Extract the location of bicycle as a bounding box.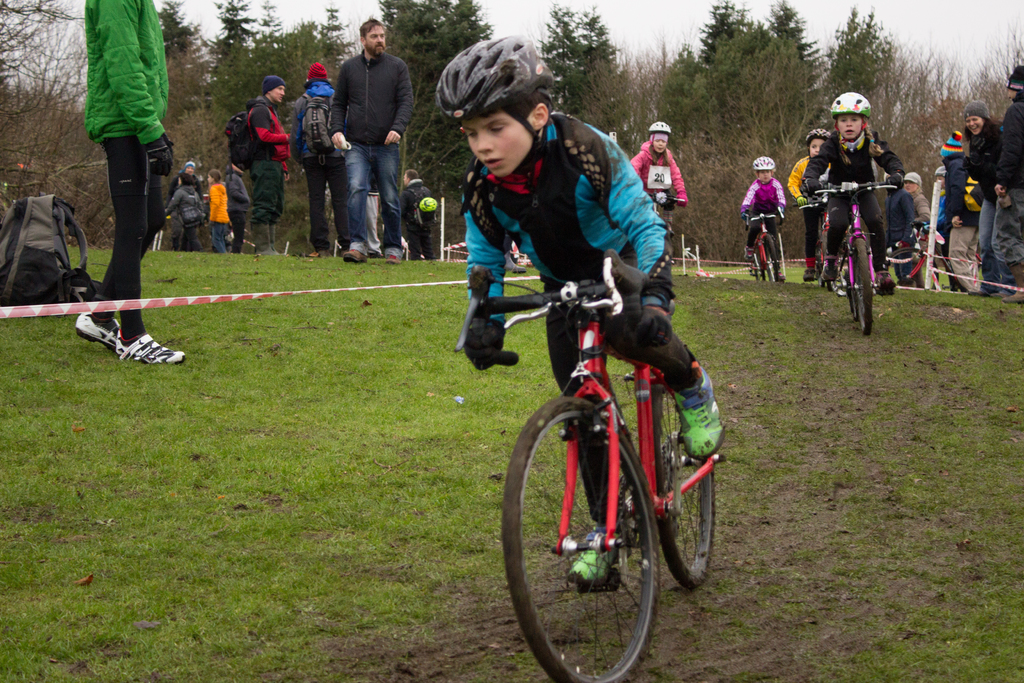
(x1=883, y1=221, x2=982, y2=287).
